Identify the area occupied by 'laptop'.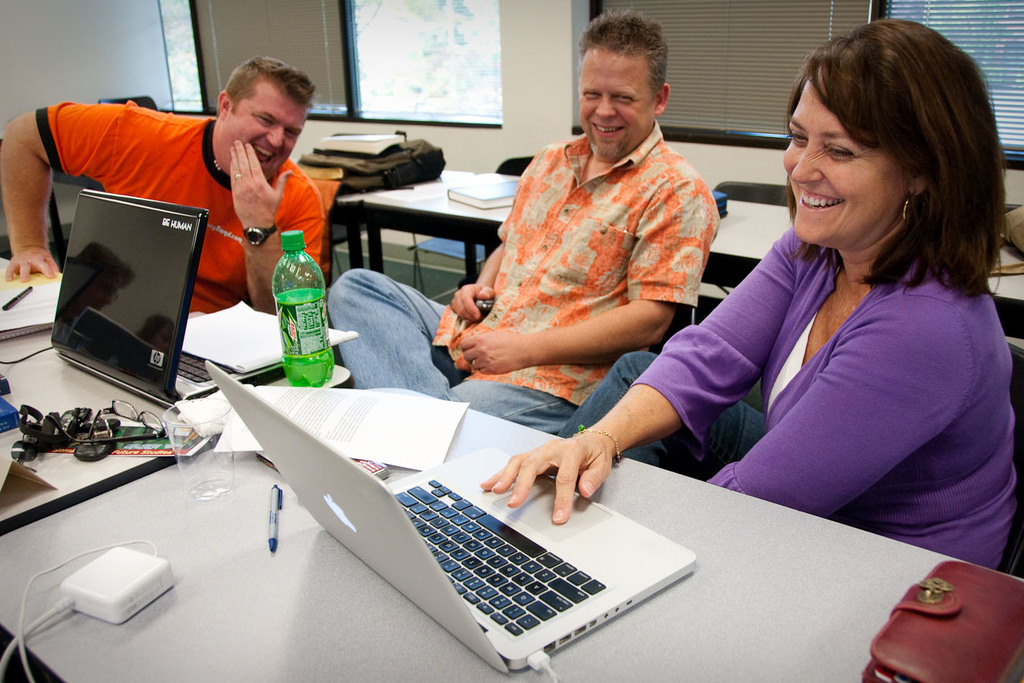
Area: detection(234, 358, 717, 669).
